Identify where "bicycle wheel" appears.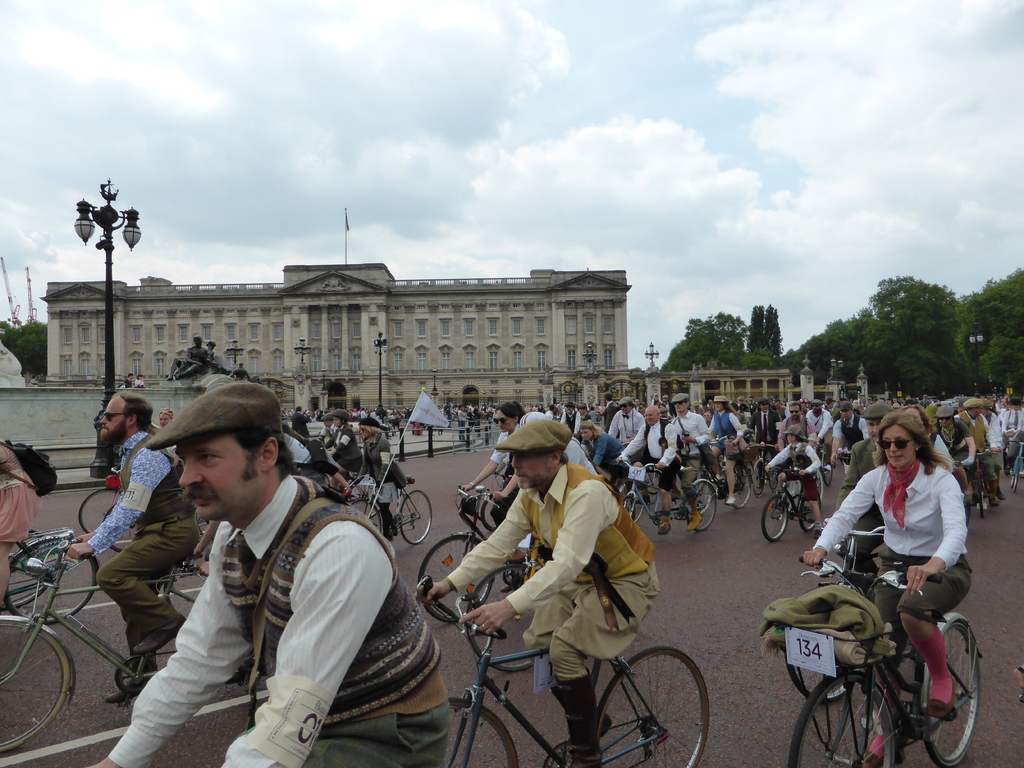
Appears at select_region(418, 534, 492, 621).
